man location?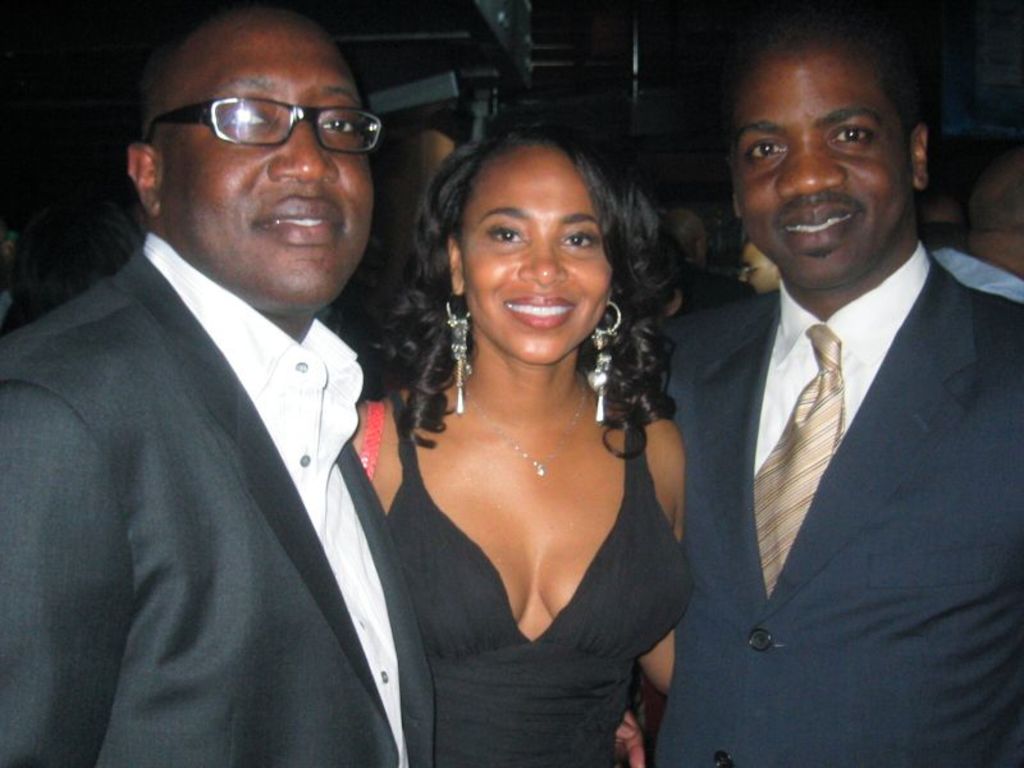
bbox(740, 242, 778, 294)
